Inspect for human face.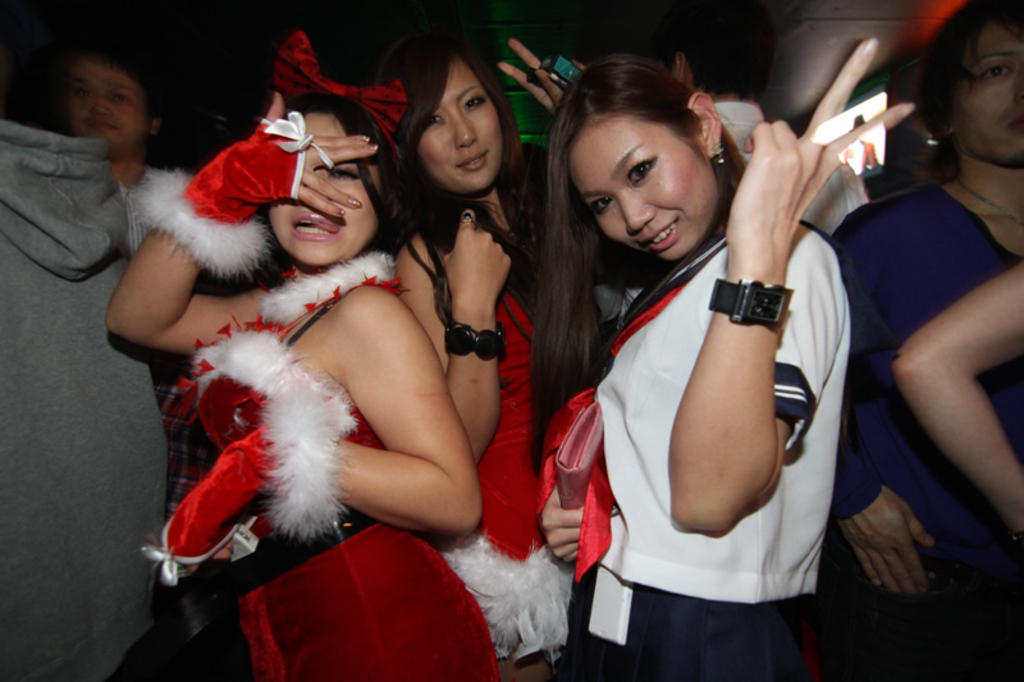
Inspection: {"left": 951, "top": 19, "right": 1023, "bottom": 163}.
